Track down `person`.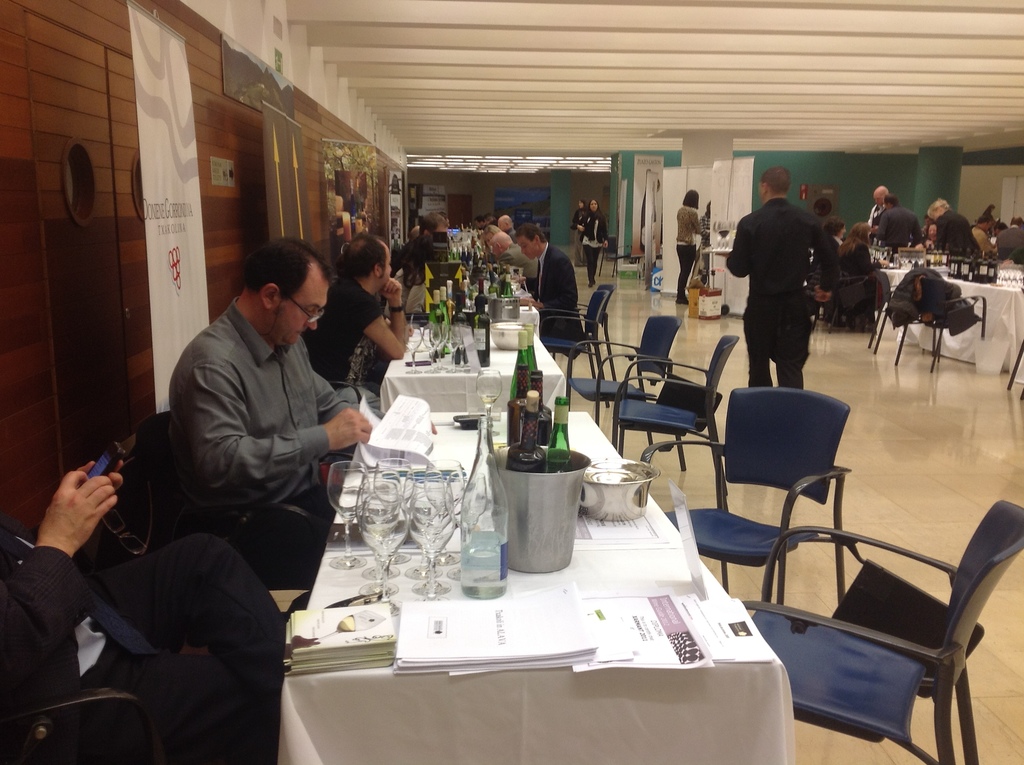
Tracked to [314,238,413,417].
